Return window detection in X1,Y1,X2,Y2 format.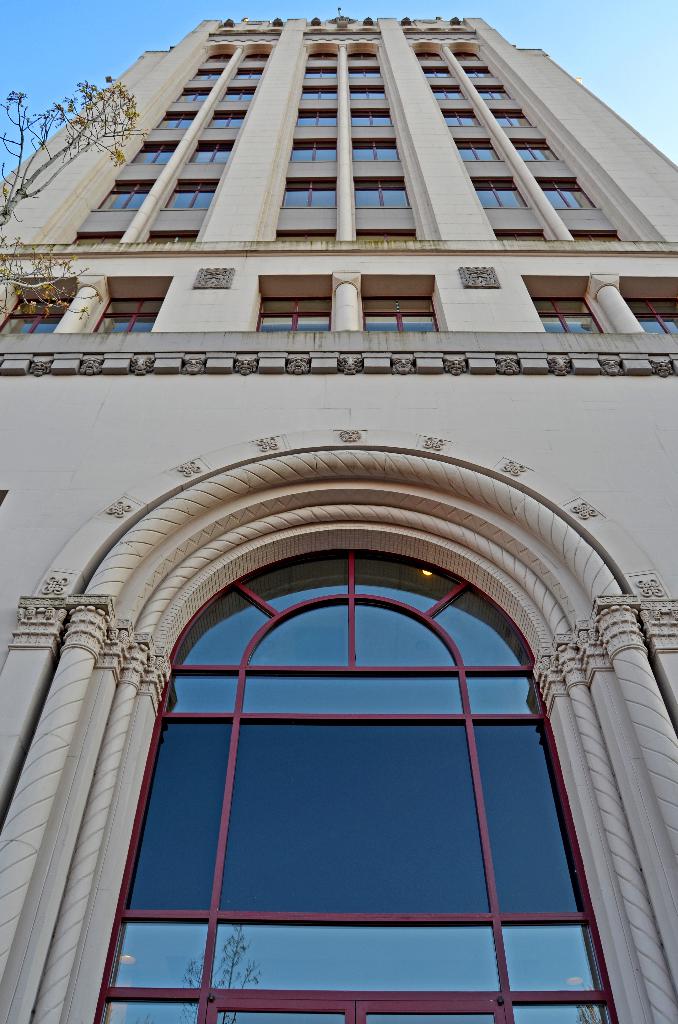
157,111,197,126.
